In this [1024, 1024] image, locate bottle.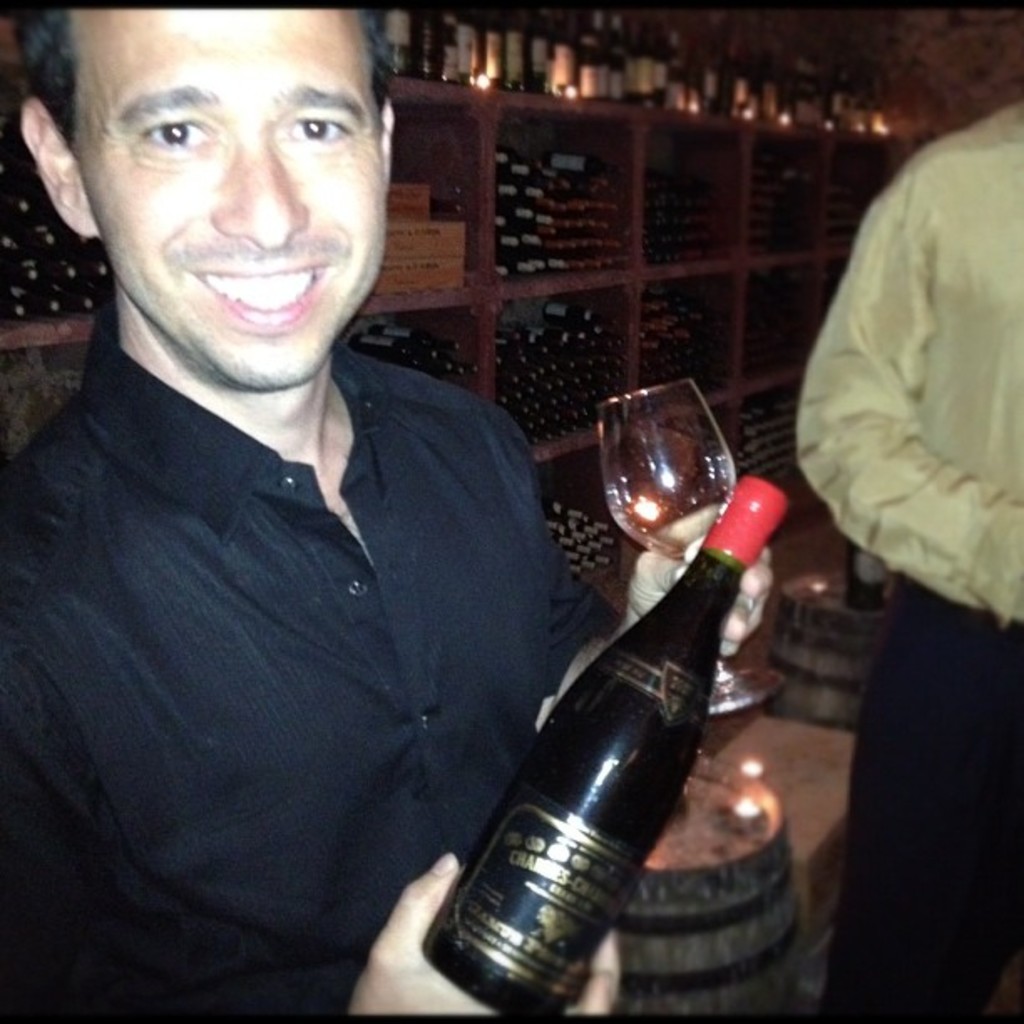
Bounding box: bbox=(420, 467, 822, 996).
